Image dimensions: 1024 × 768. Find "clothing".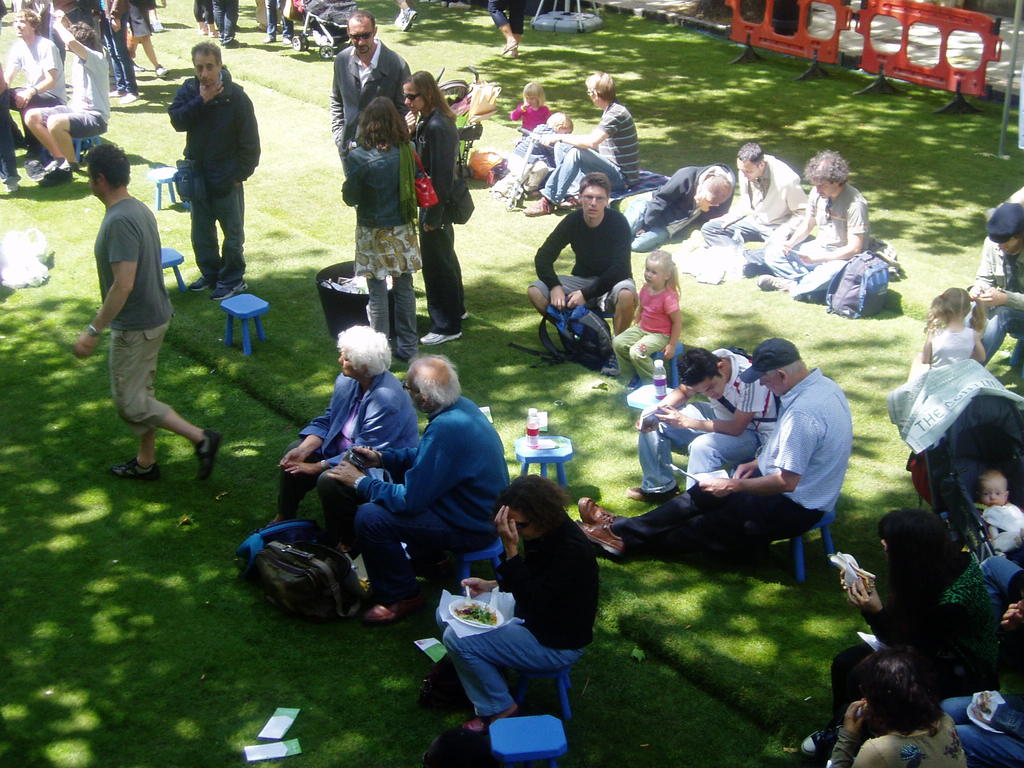
bbox(436, 513, 607, 730).
